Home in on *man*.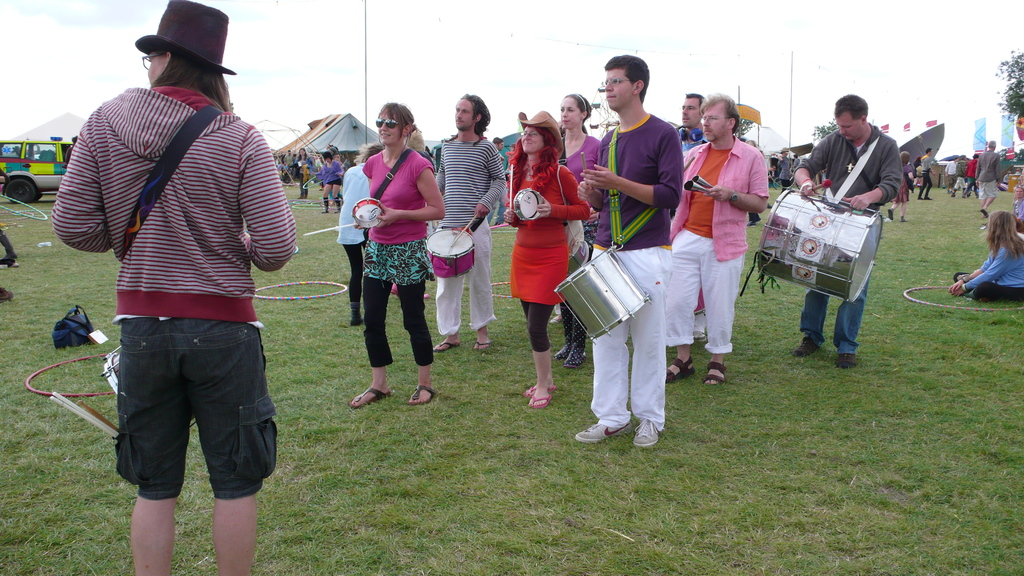
Homed in at <bbox>920, 149, 936, 202</bbox>.
